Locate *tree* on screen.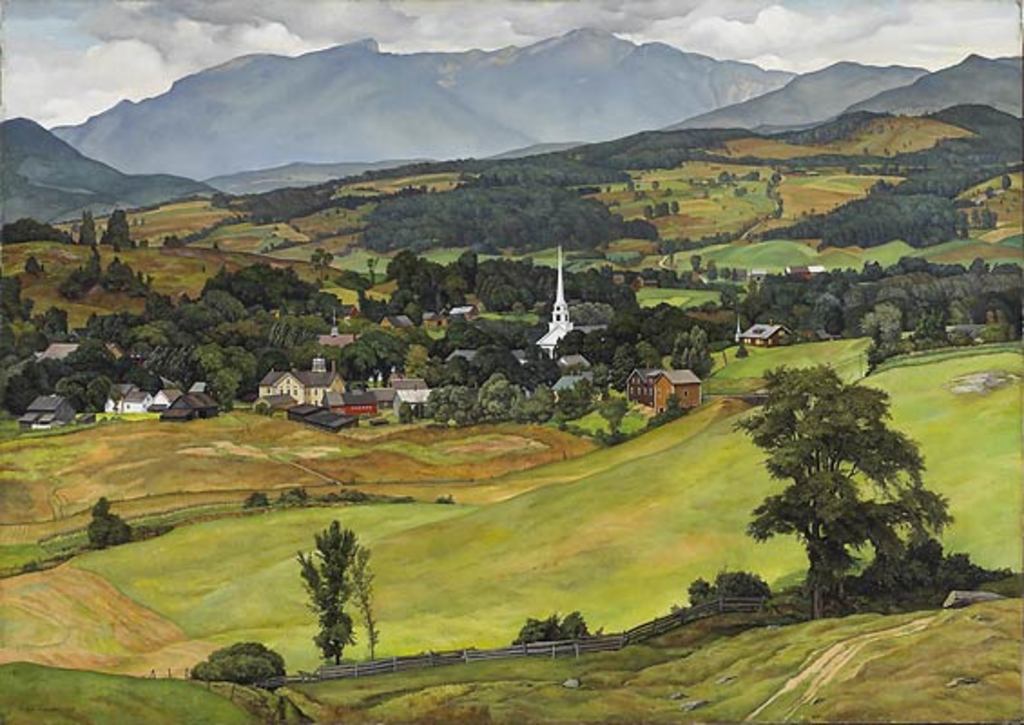
On screen at [x1=683, y1=569, x2=776, y2=611].
